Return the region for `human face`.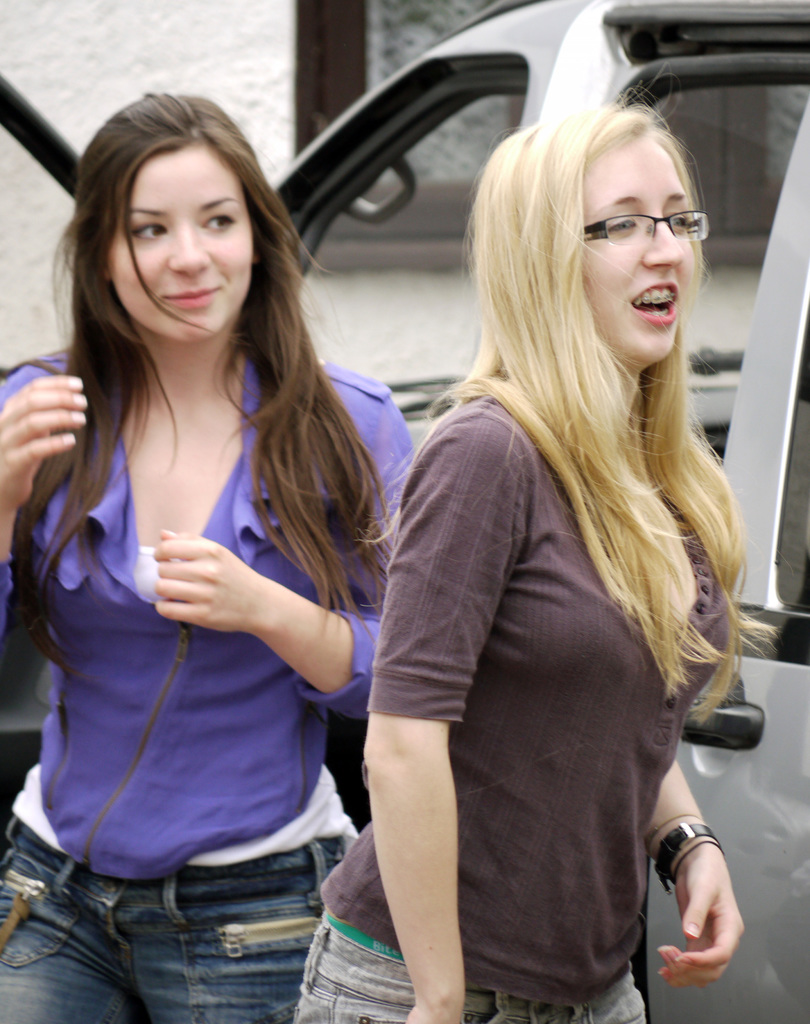
left=578, top=127, right=702, bottom=363.
